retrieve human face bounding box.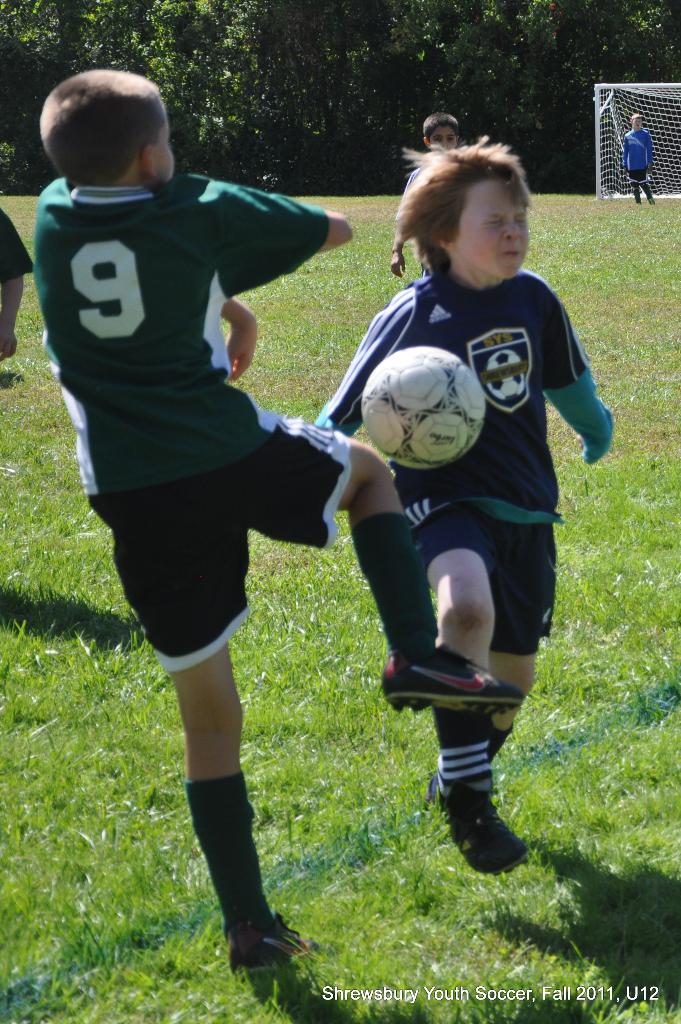
Bounding box: bbox=(149, 121, 175, 182).
